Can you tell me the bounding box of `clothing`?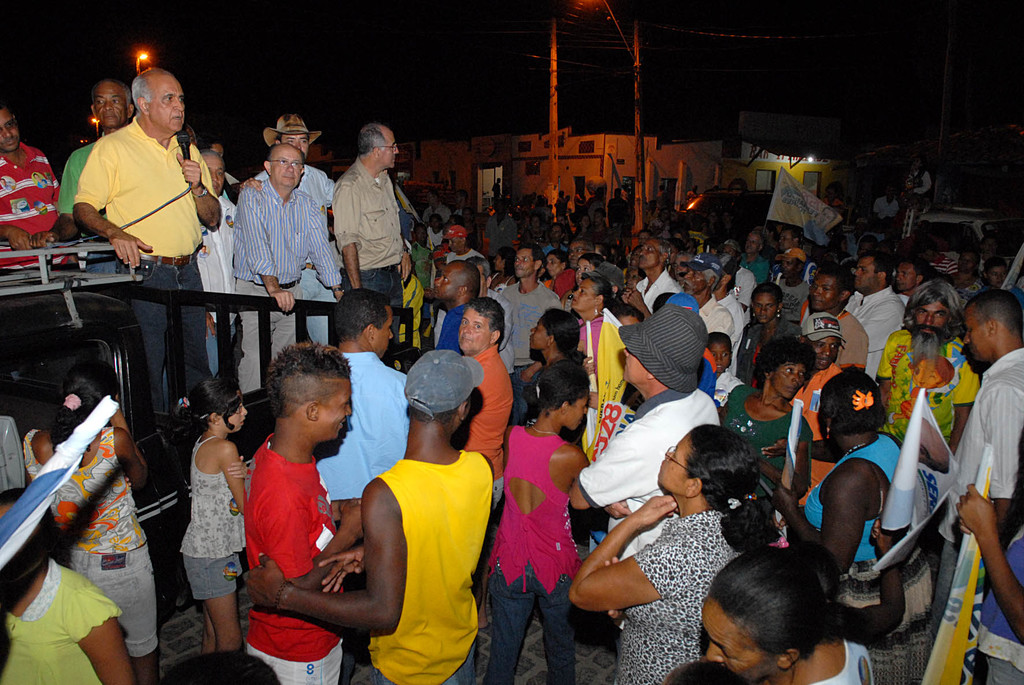
Rect(872, 197, 900, 222).
